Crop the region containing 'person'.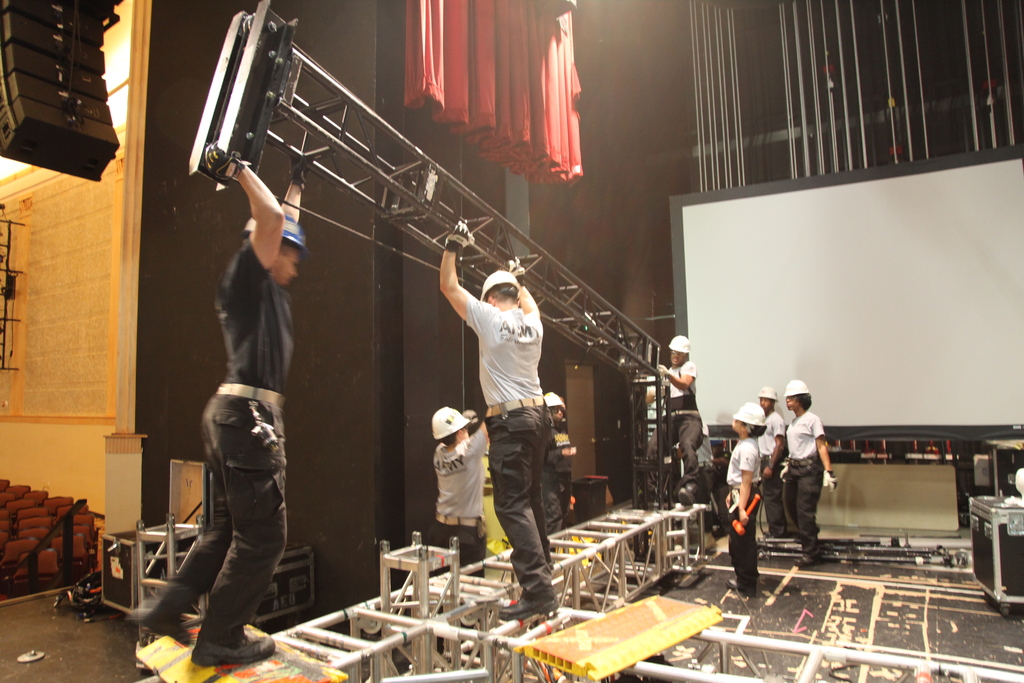
Crop region: region(548, 385, 574, 534).
